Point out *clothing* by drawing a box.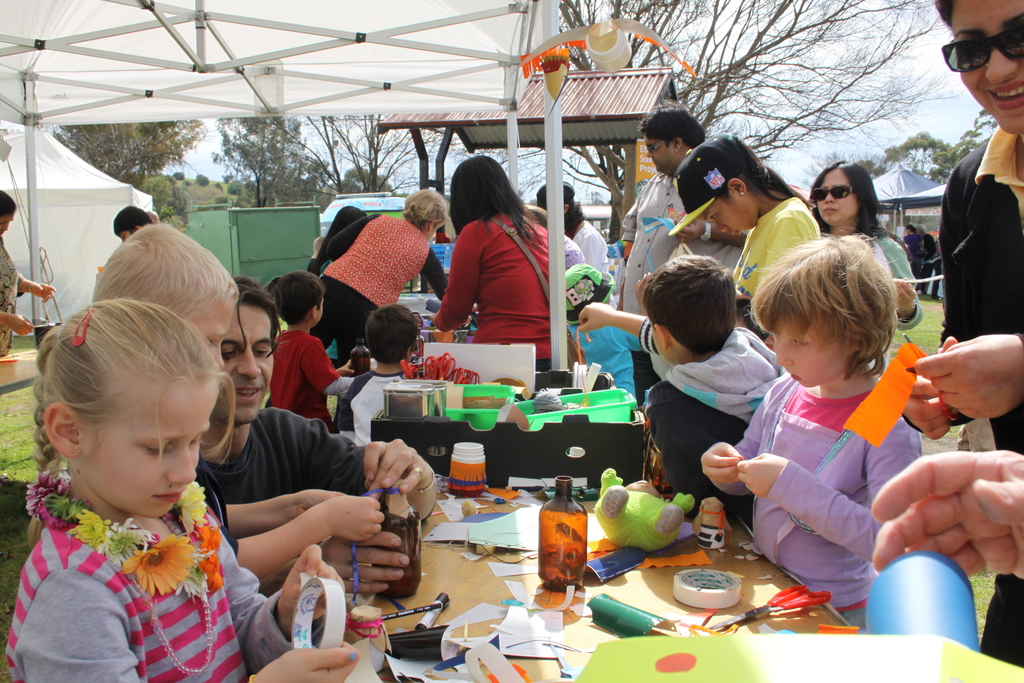
279/202/436/344.
